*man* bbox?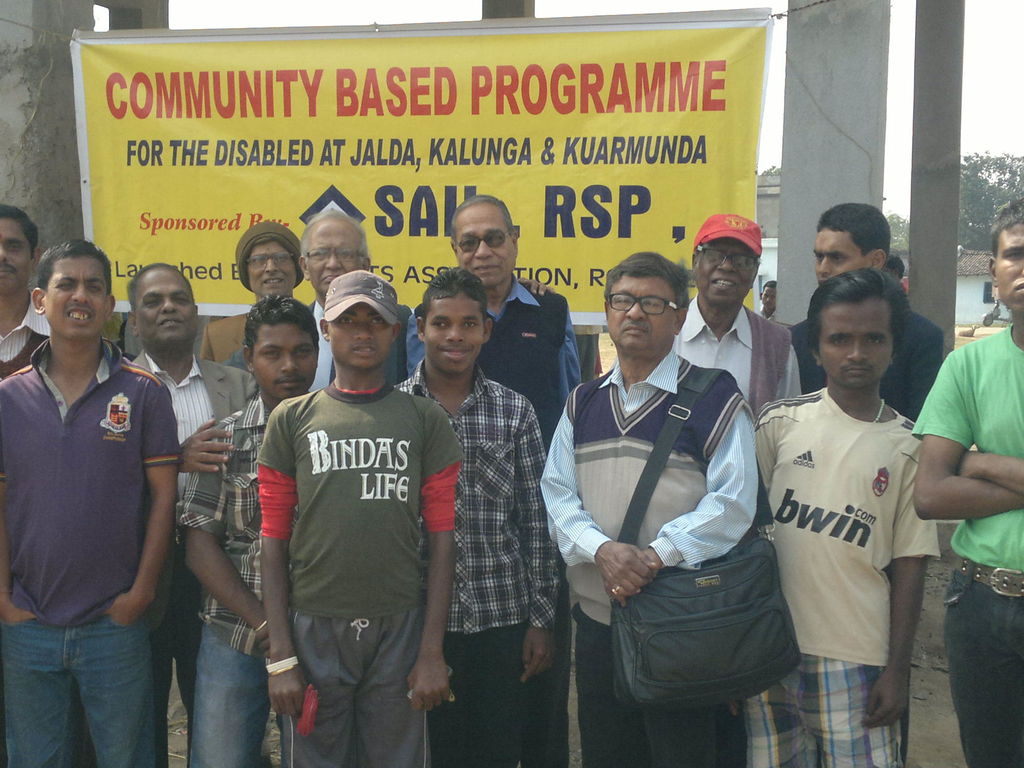
box=[196, 218, 308, 367]
